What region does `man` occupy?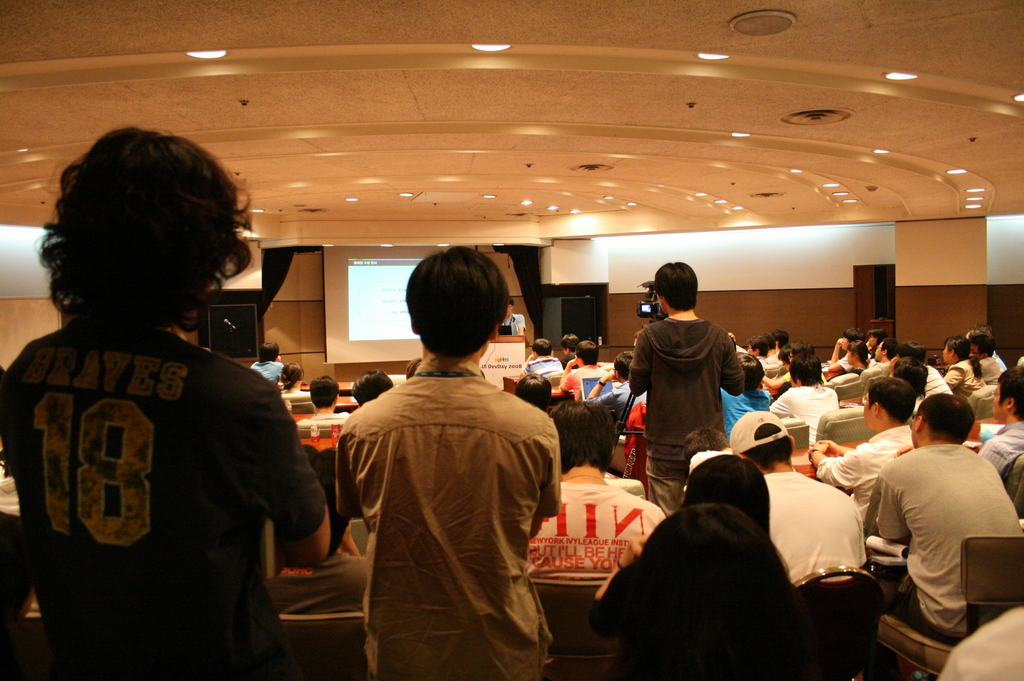
left=728, top=408, right=863, bottom=582.
